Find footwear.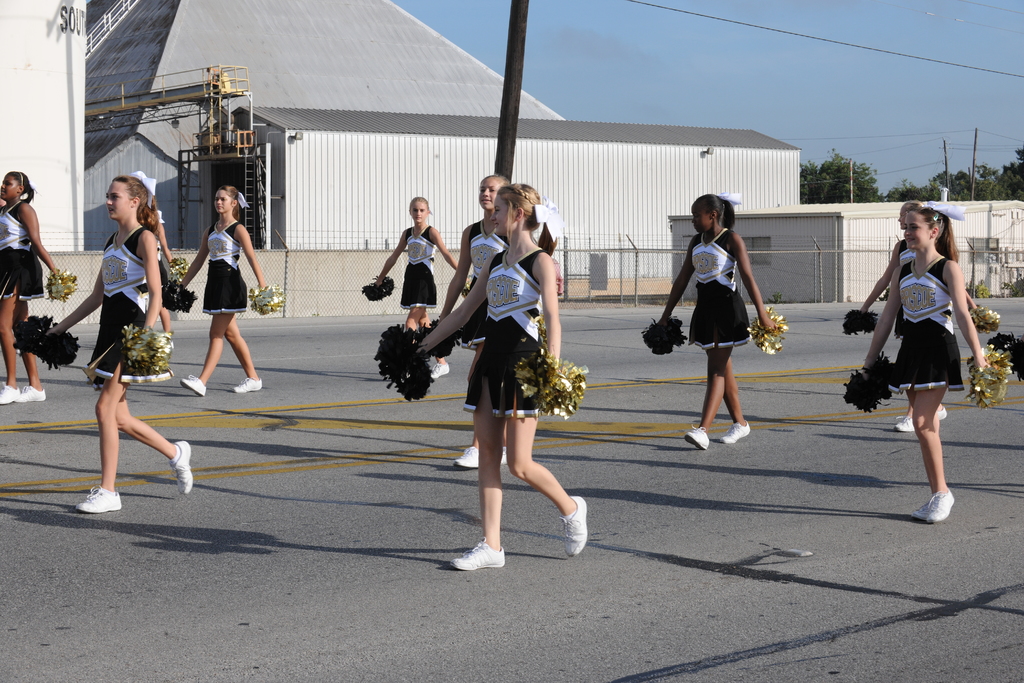
(75,484,124,514).
